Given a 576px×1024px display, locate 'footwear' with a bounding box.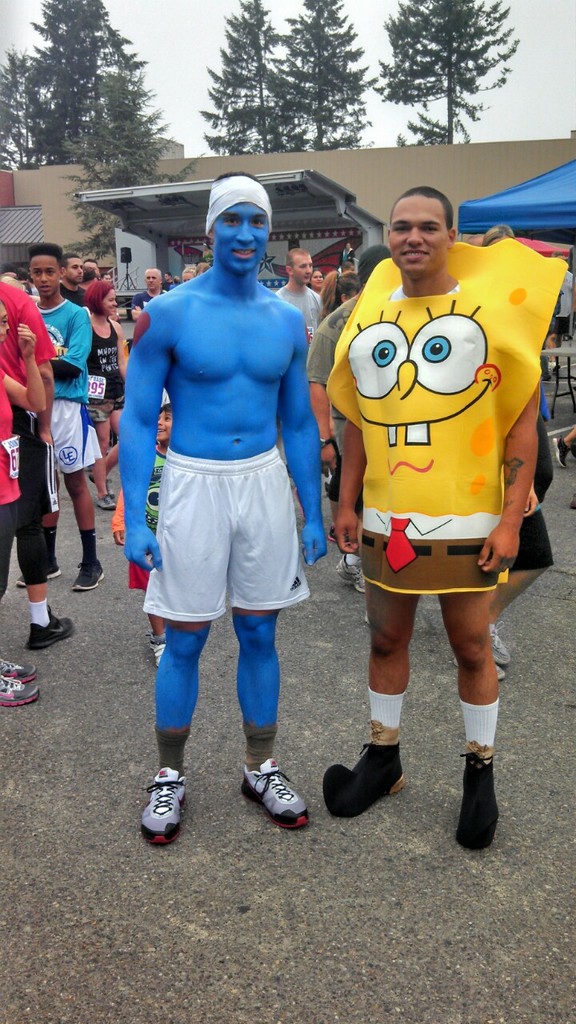
Located: x1=94 y1=498 x2=122 y2=513.
